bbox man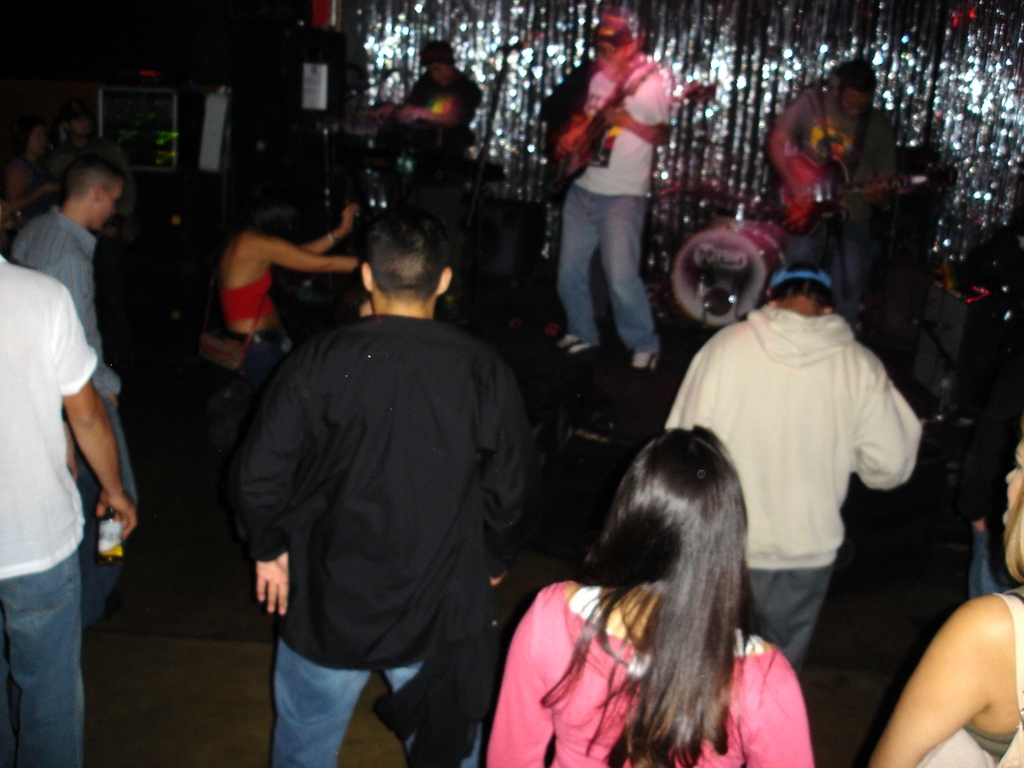
left=221, top=192, right=545, bottom=767
